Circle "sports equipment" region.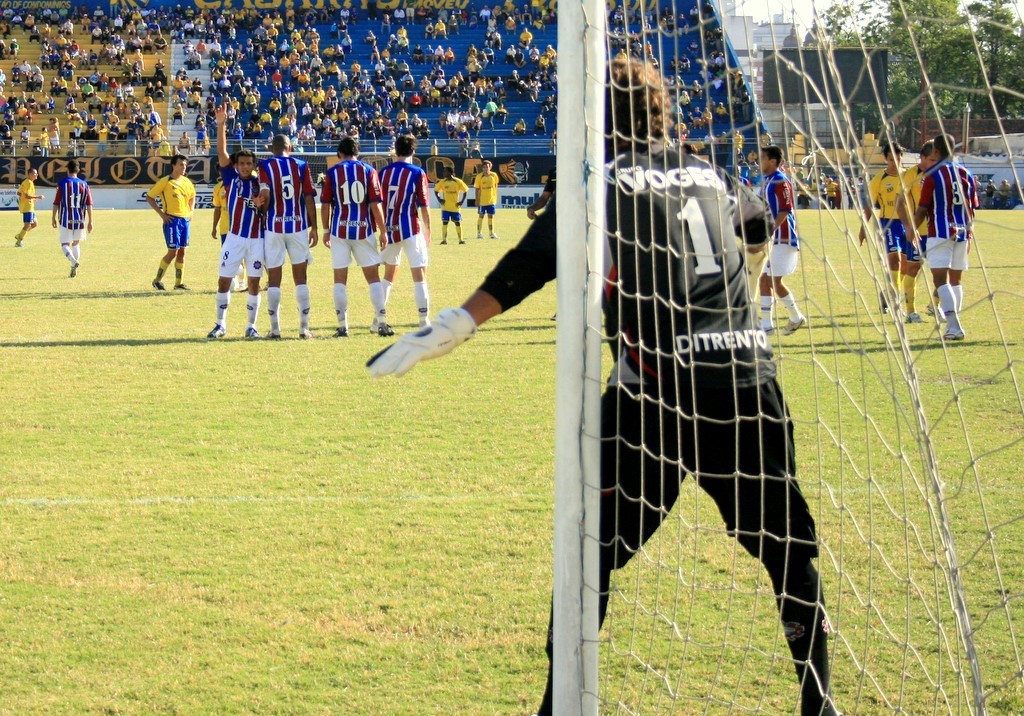
Region: [488,232,500,241].
